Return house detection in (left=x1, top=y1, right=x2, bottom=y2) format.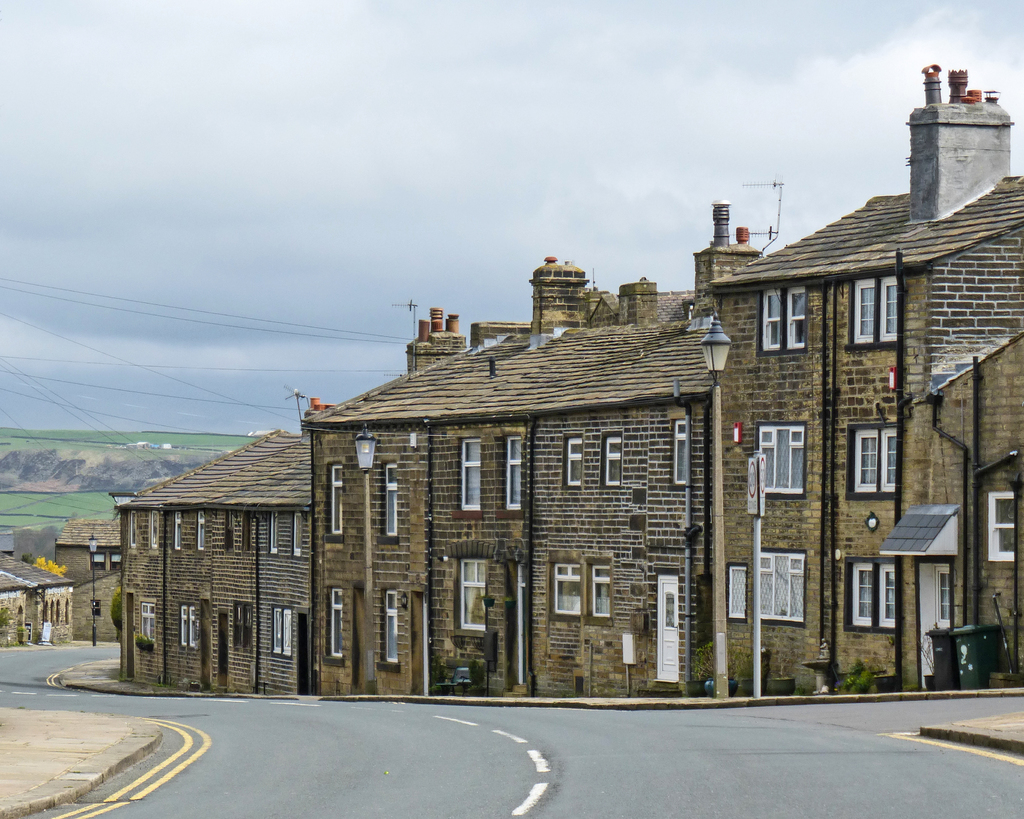
(left=316, top=204, right=724, bottom=702).
